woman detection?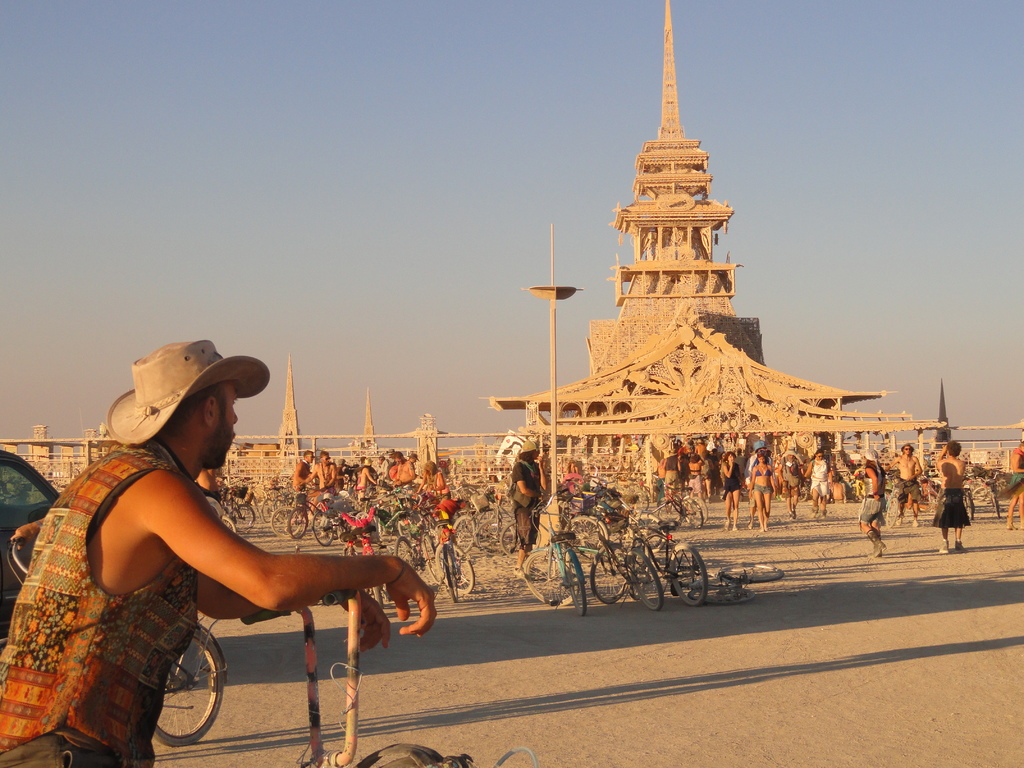
[x1=857, y1=456, x2=890, y2=558]
